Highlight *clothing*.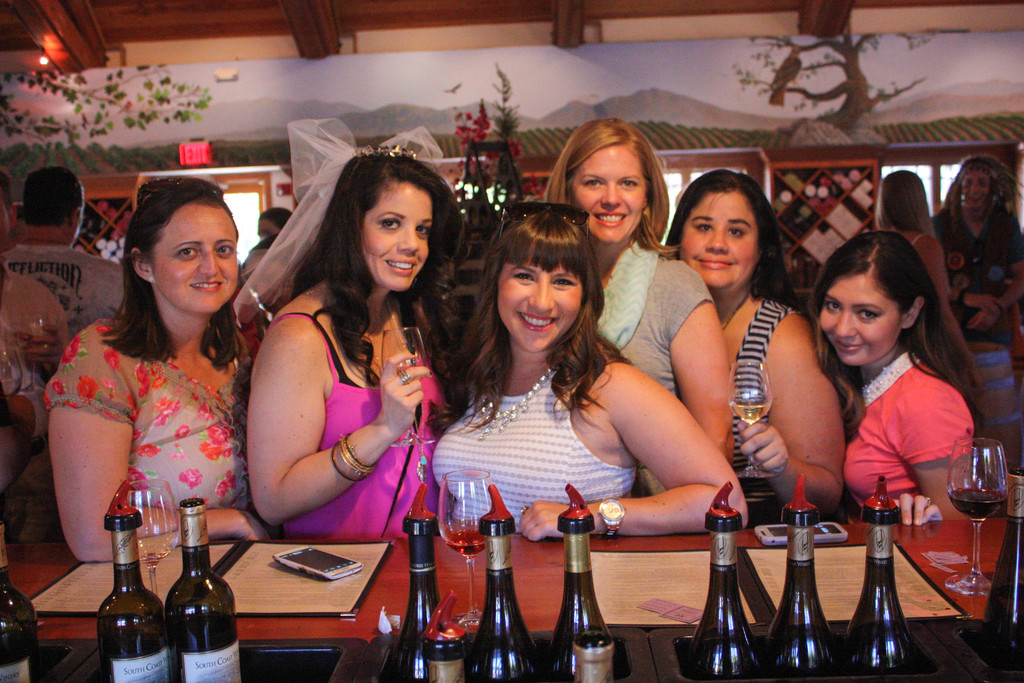
Highlighted region: [4,273,68,441].
